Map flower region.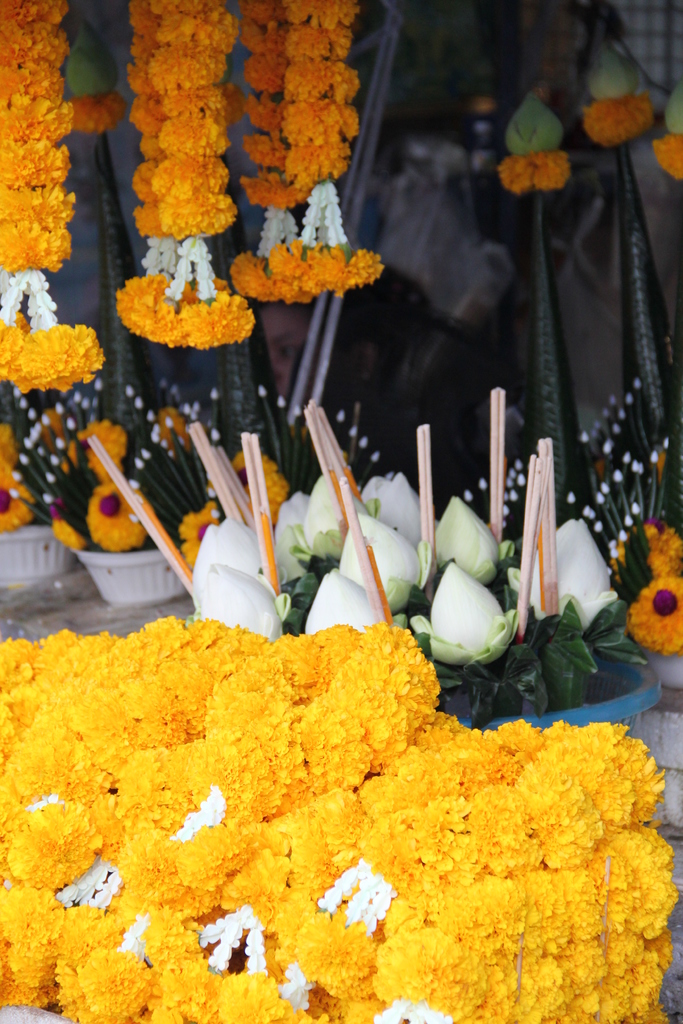
Mapped to (431, 495, 497, 586).
